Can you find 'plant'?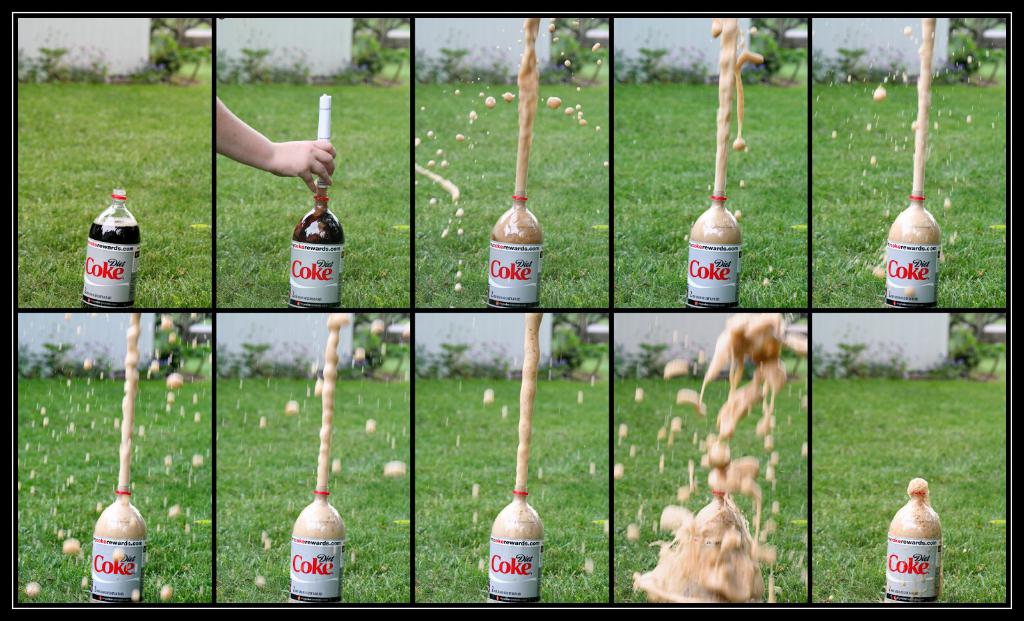
Yes, bounding box: locate(414, 340, 505, 377).
